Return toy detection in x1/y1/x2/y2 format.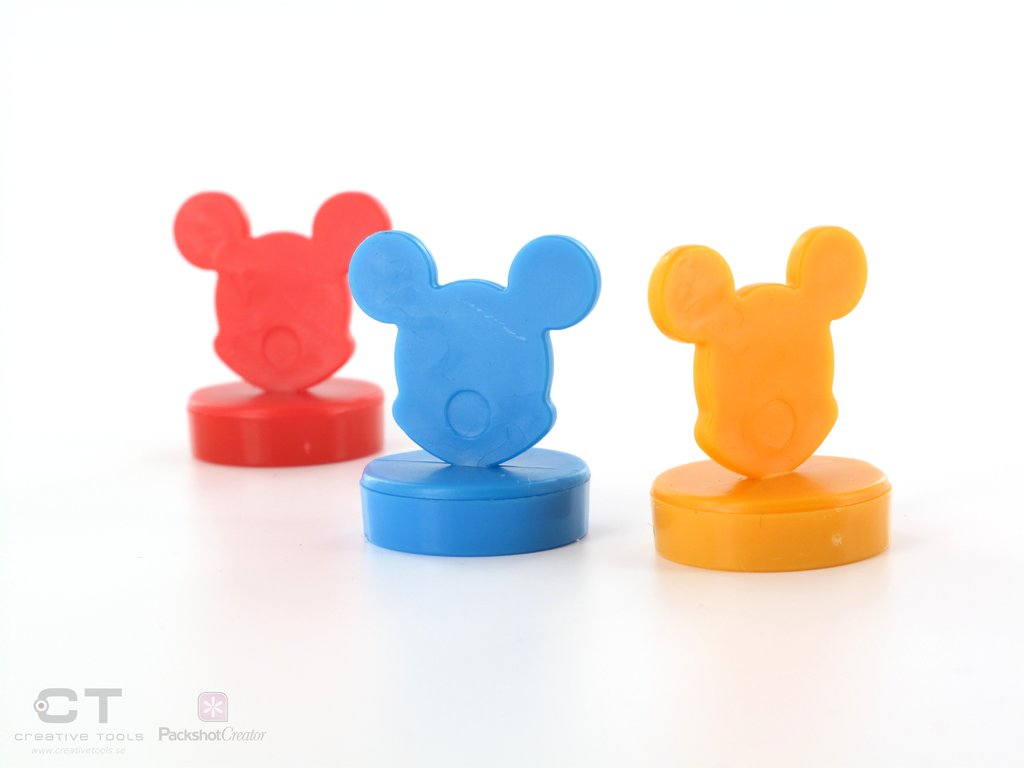
349/241/588/562.
